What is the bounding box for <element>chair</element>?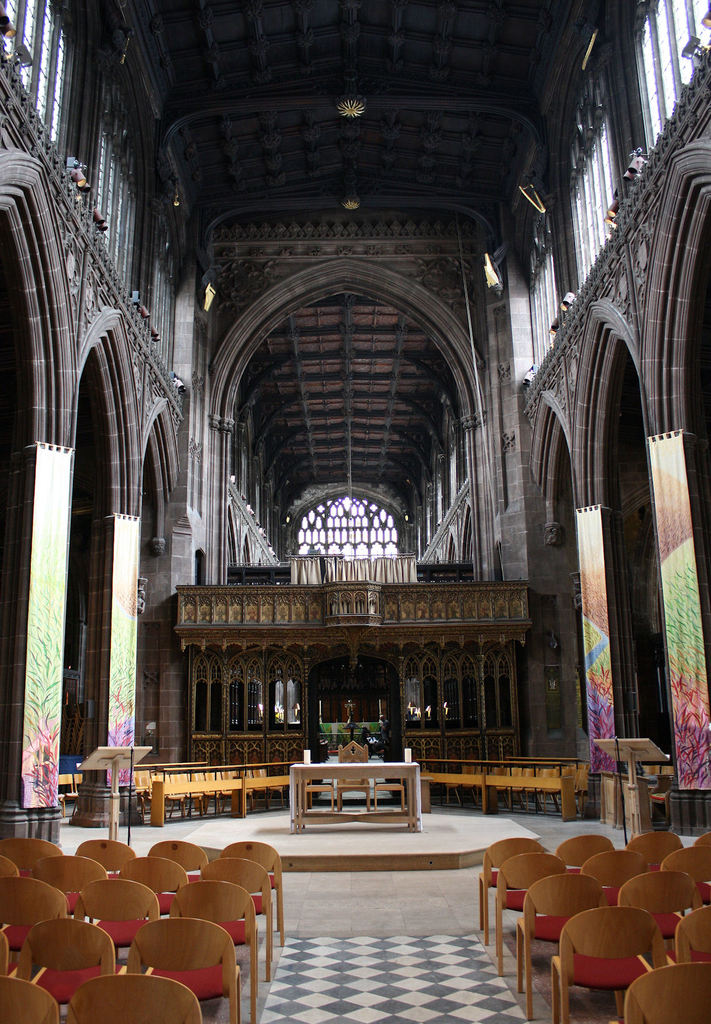
<region>617, 961, 710, 1023</region>.
